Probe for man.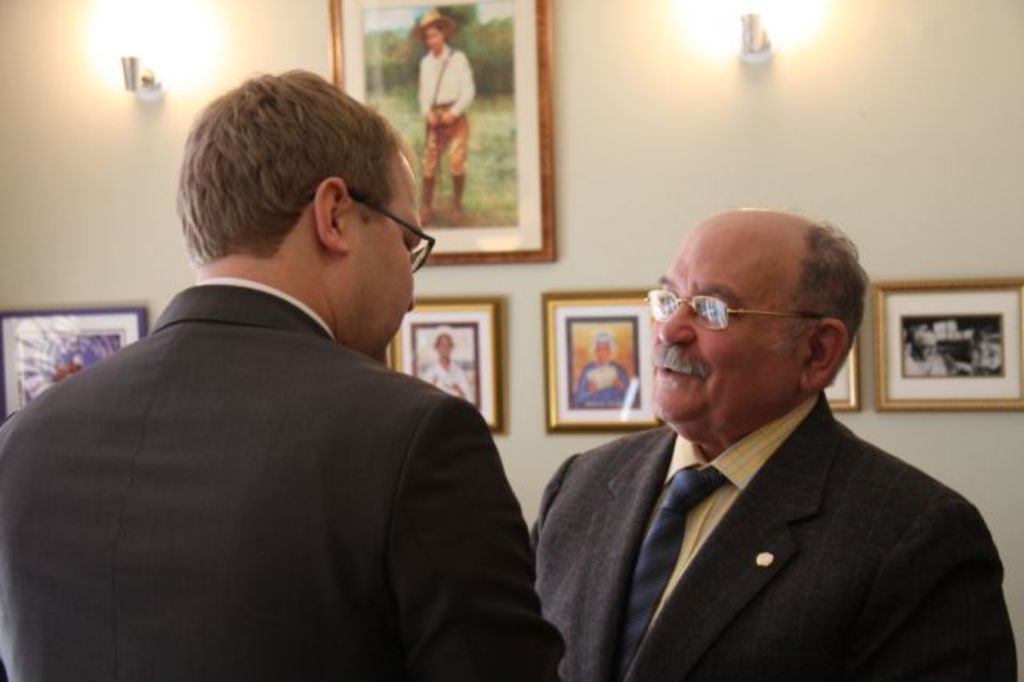
Probe result: (915,335,950,379).
